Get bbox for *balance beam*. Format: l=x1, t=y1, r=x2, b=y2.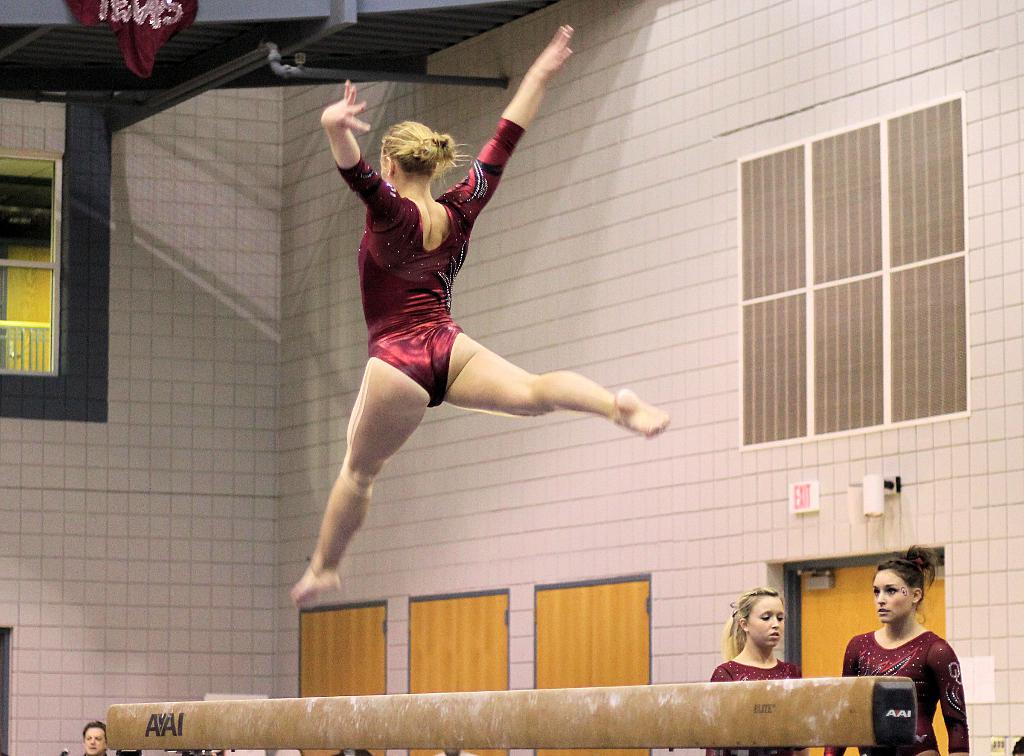
l=104, t=675, r=920, b=748.
